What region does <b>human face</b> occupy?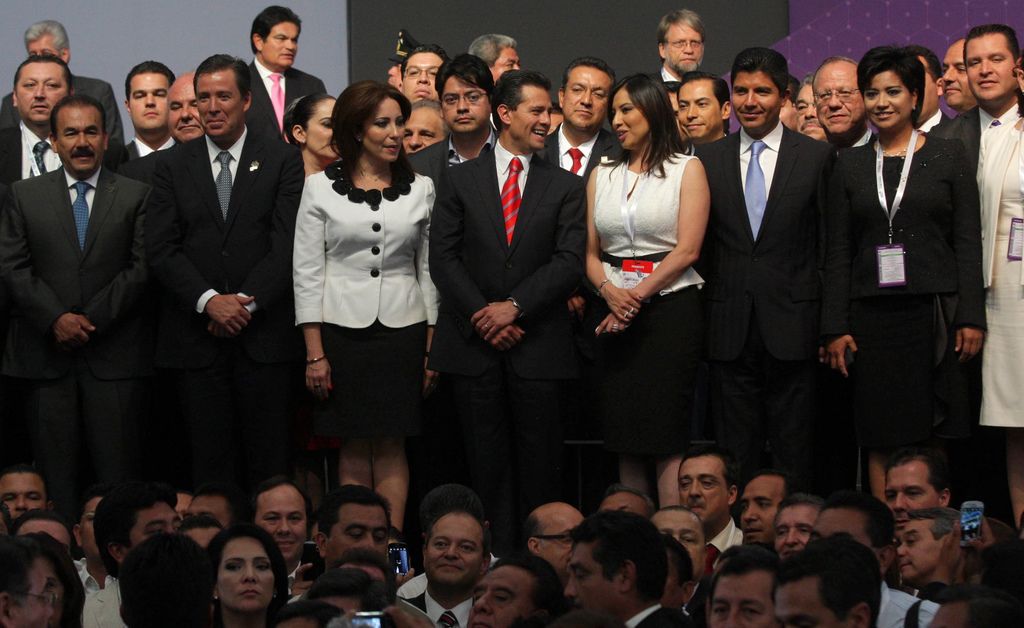
region(255, 488, 307, 562).
